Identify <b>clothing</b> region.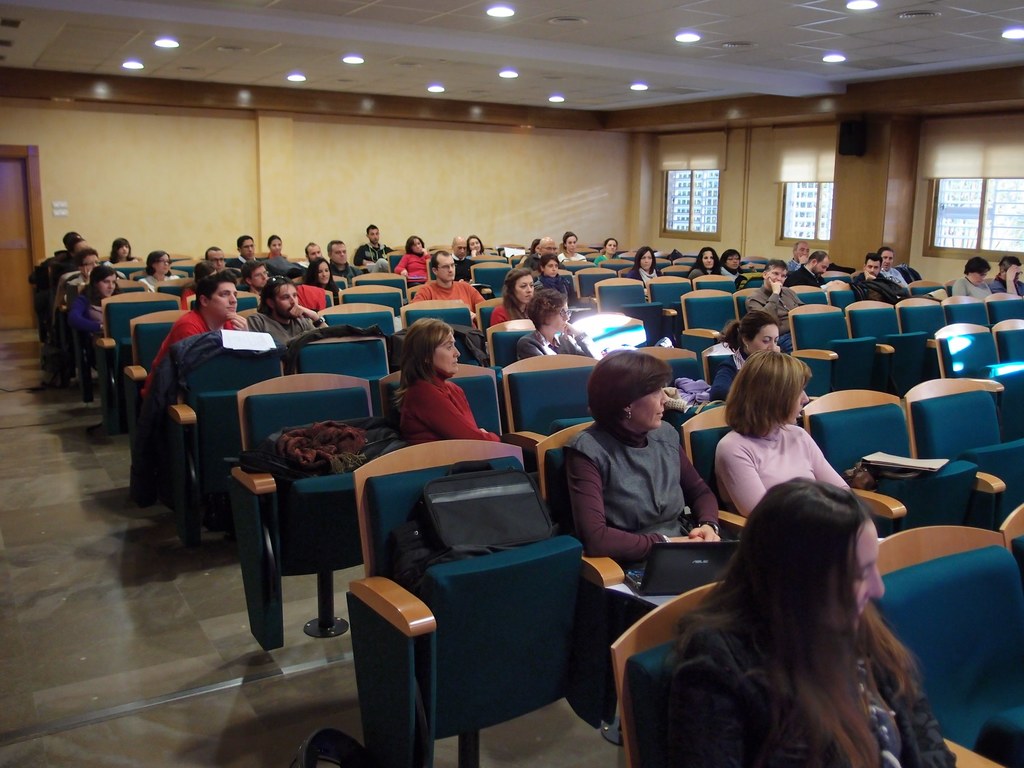
Region: BBox(310, 266, 335, 290).
